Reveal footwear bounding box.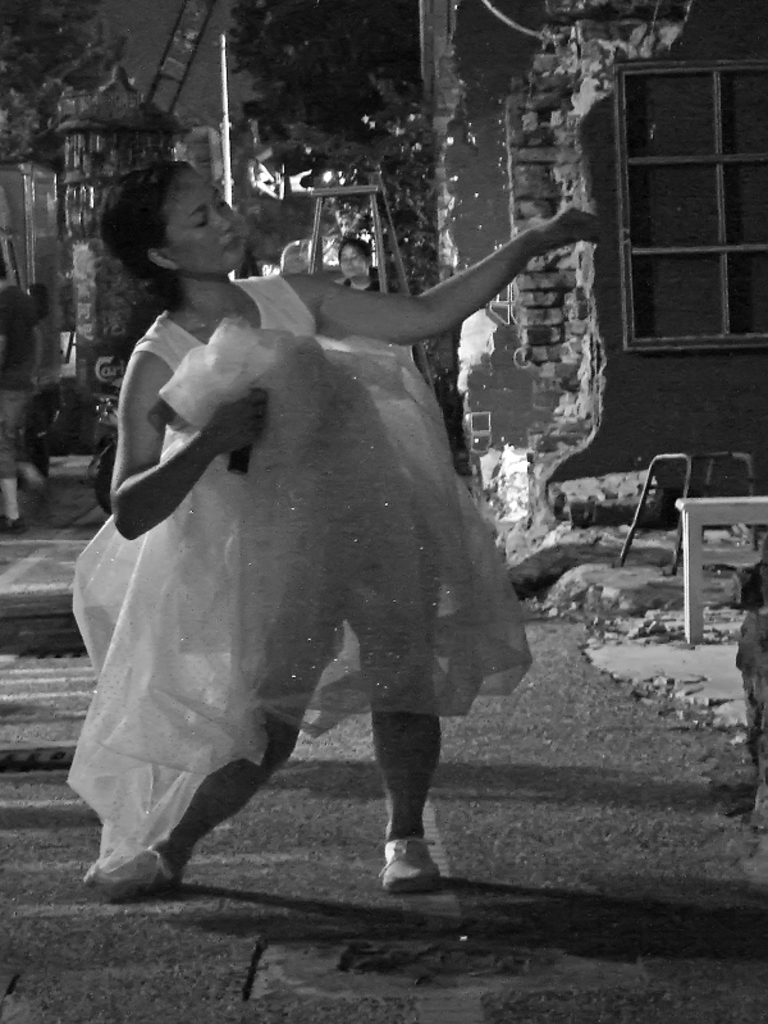
Revealed: (left=78, top=837, right=183, bottom=900).
